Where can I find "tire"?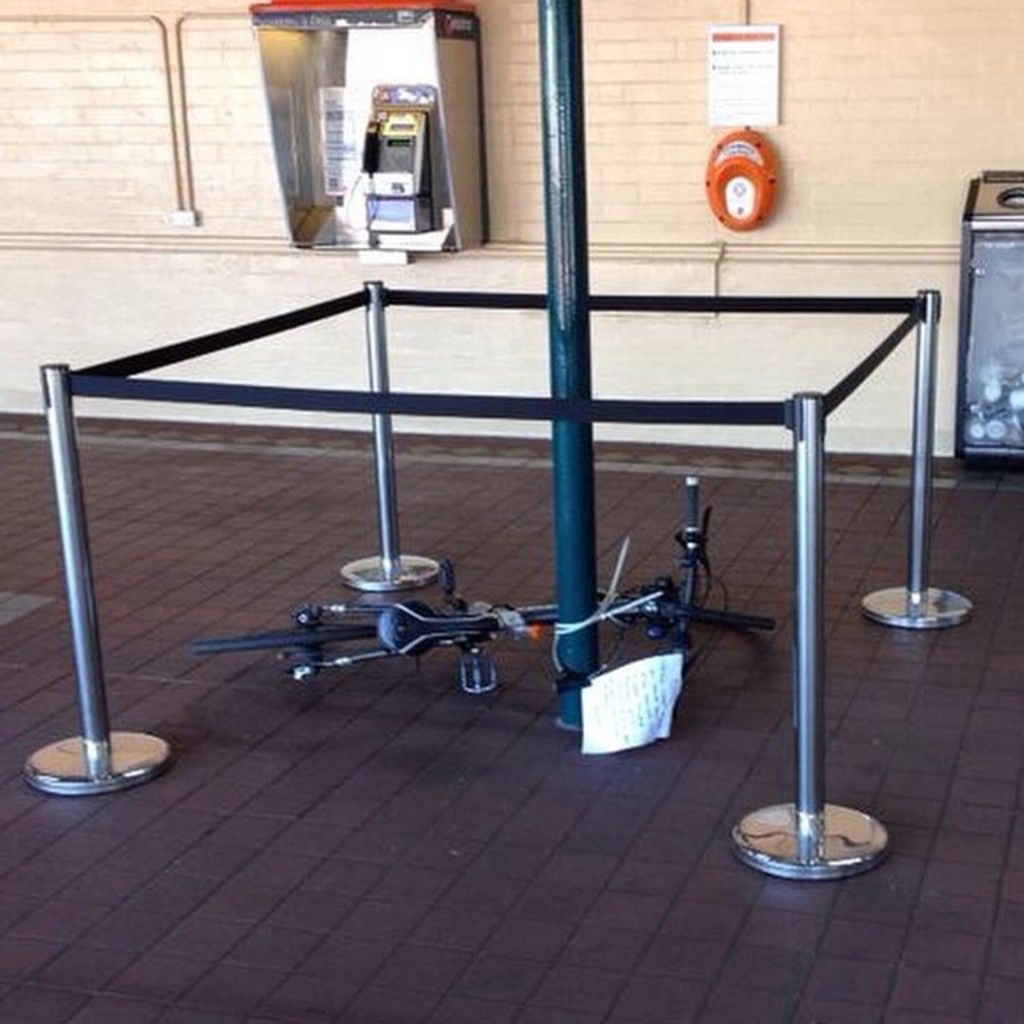
You can find it at select_region(189, 622, 384, 656).
